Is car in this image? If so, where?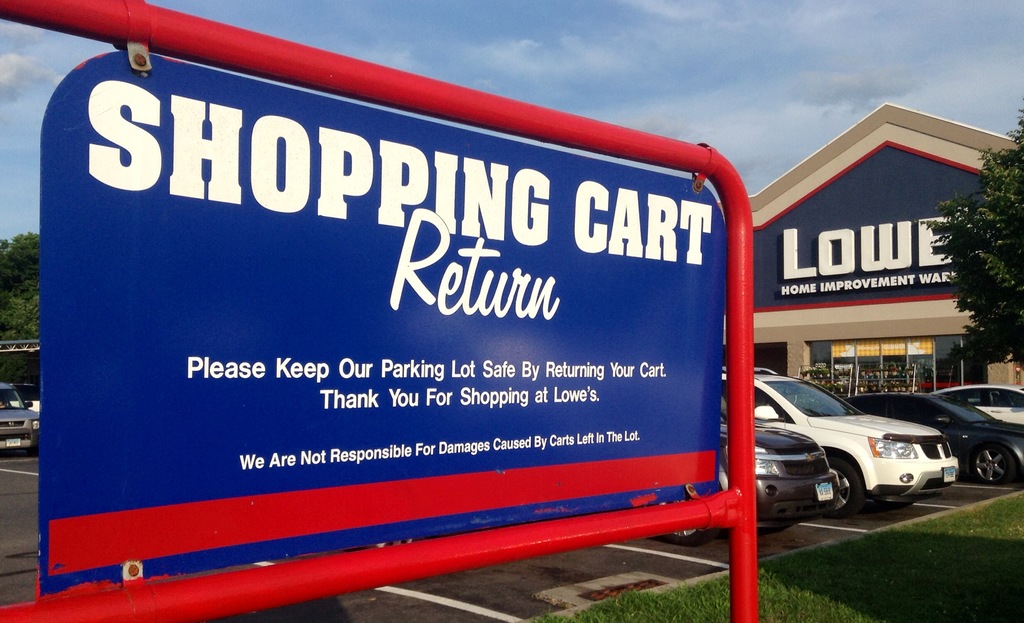
Yes, at left=684, top=410, right=838, bottom=541.
